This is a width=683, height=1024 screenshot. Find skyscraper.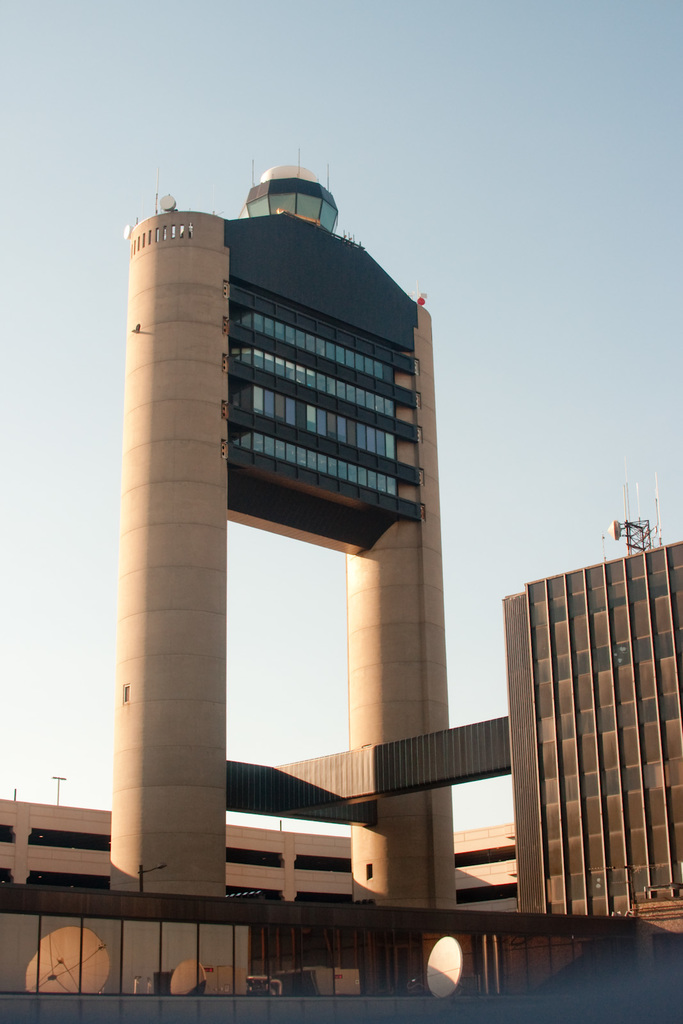
Bounding box: [491, 486, 681, 979].
